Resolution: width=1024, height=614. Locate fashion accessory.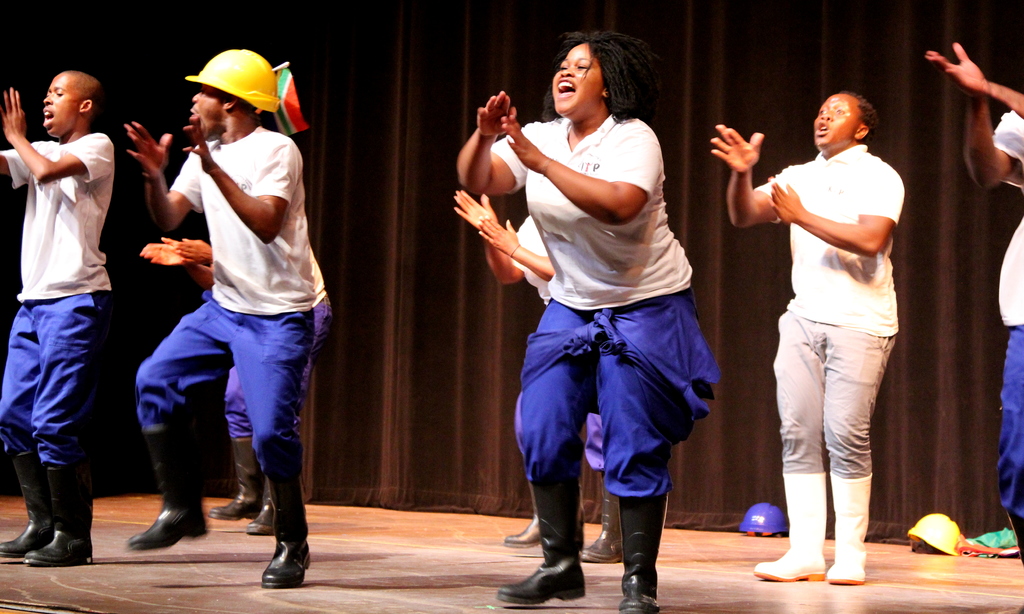
locate(210, 435, 266, 520).
